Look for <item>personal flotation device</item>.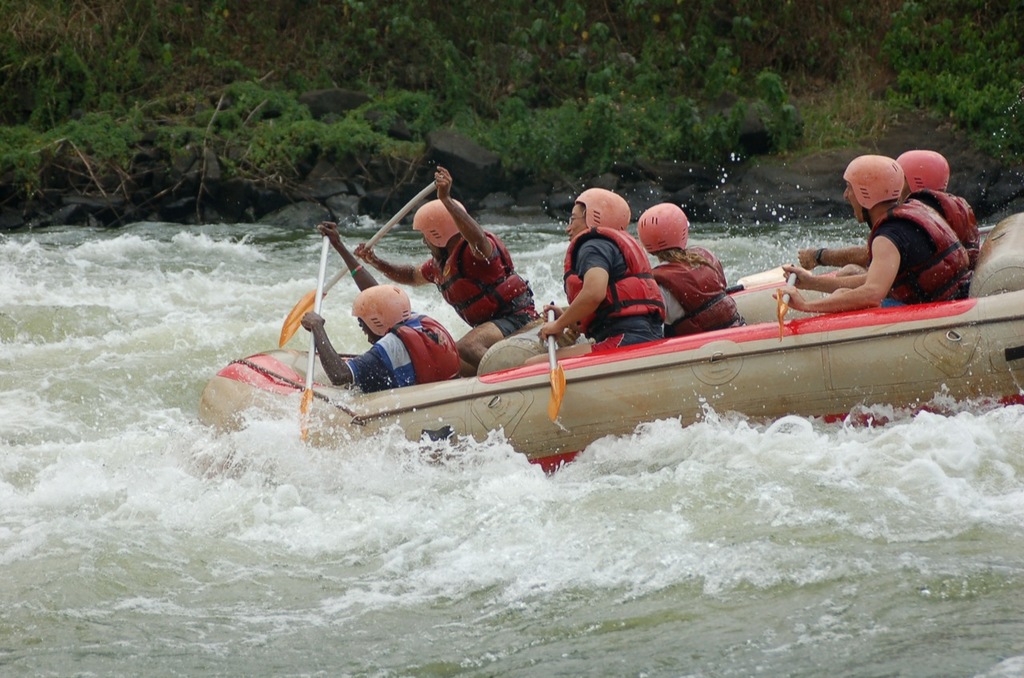
Found: box=[417, 226, 538, 323].
